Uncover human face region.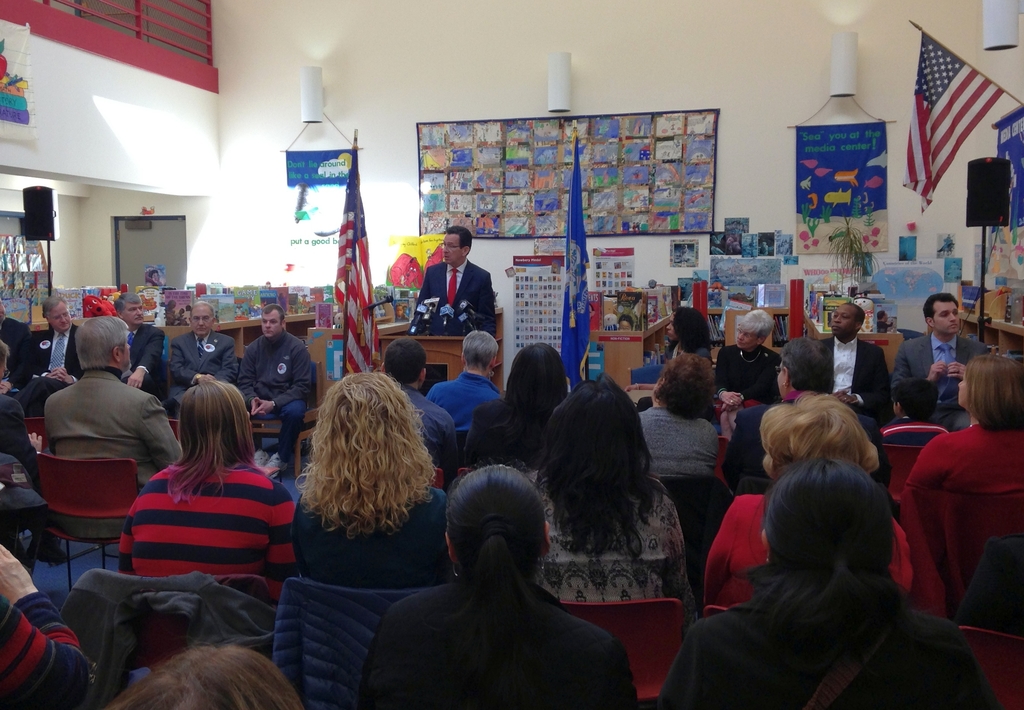
Uncovered: bbox(264, 316, 284, 336).
